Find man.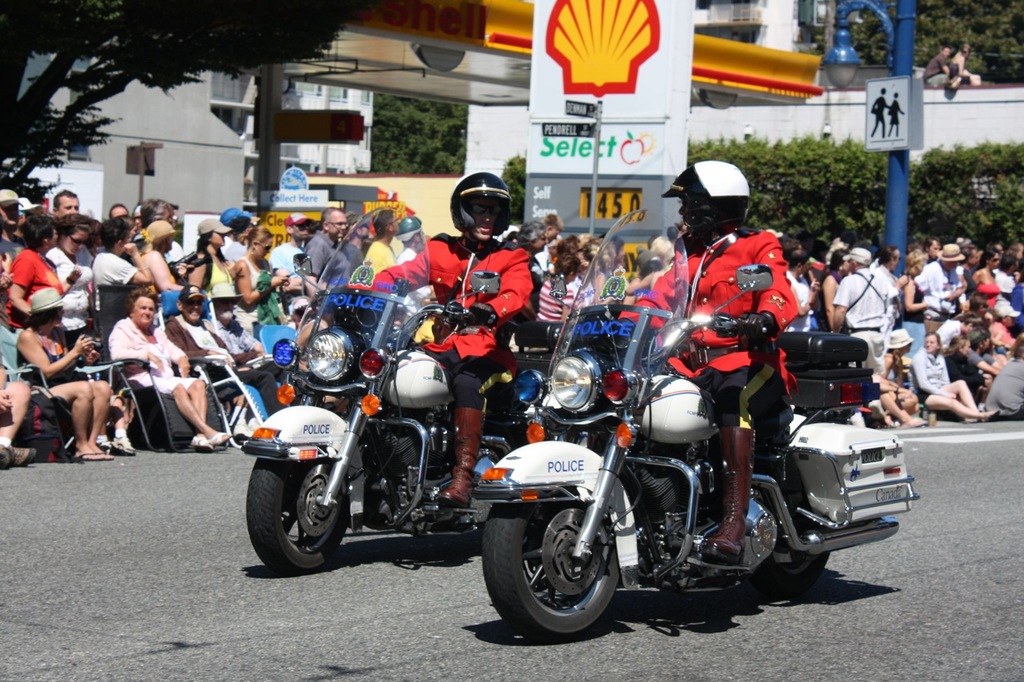
512 219 551 325.
